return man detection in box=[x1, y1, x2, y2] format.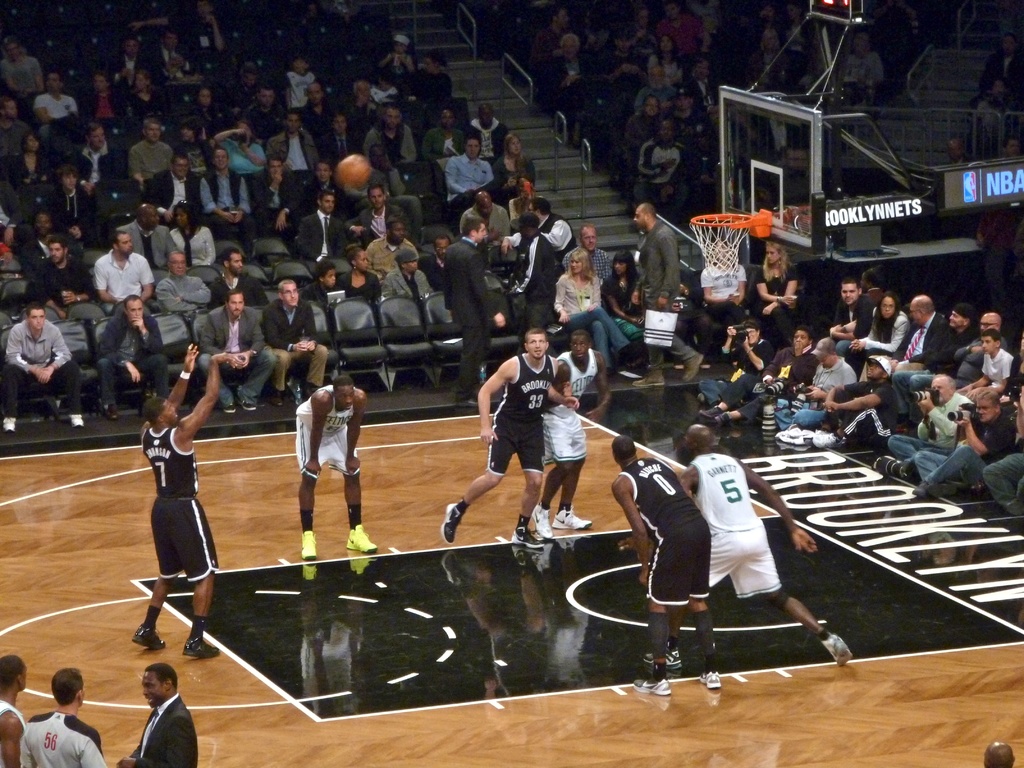
box=[109, 199, 179, 282].
